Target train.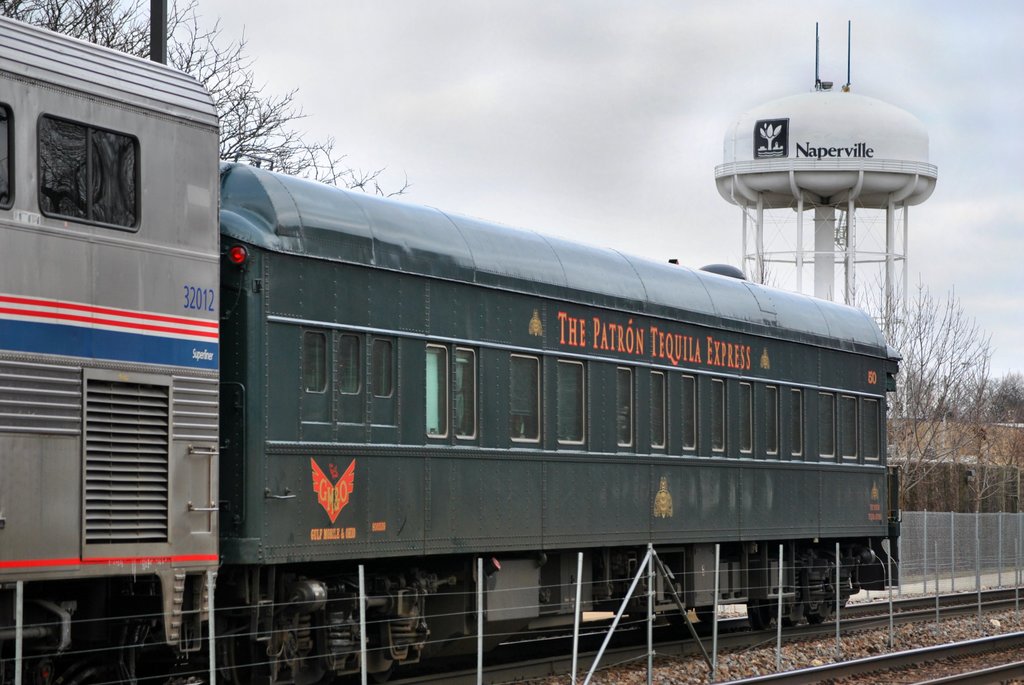
Target region: left=0, top=0, right=895, bottom=684.
